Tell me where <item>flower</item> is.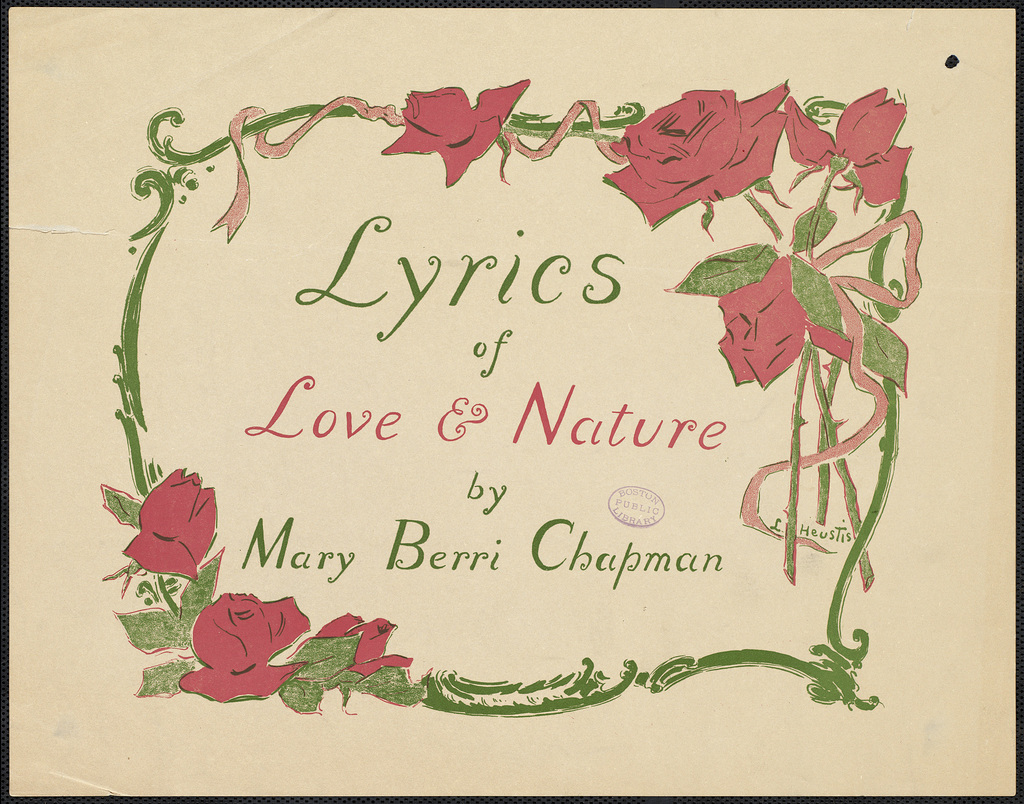
<item>flower</item> is at 716/250/855/385.
